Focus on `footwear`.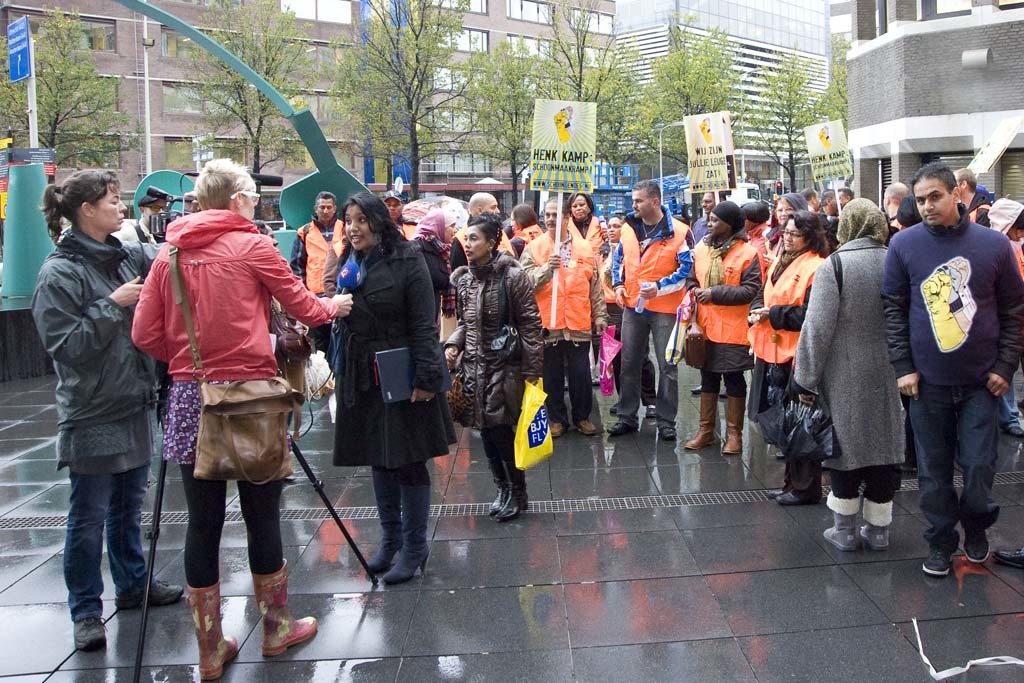
Focused at {"x1": 863, "y1": 496, "x2": 898, "y2": 549}.
